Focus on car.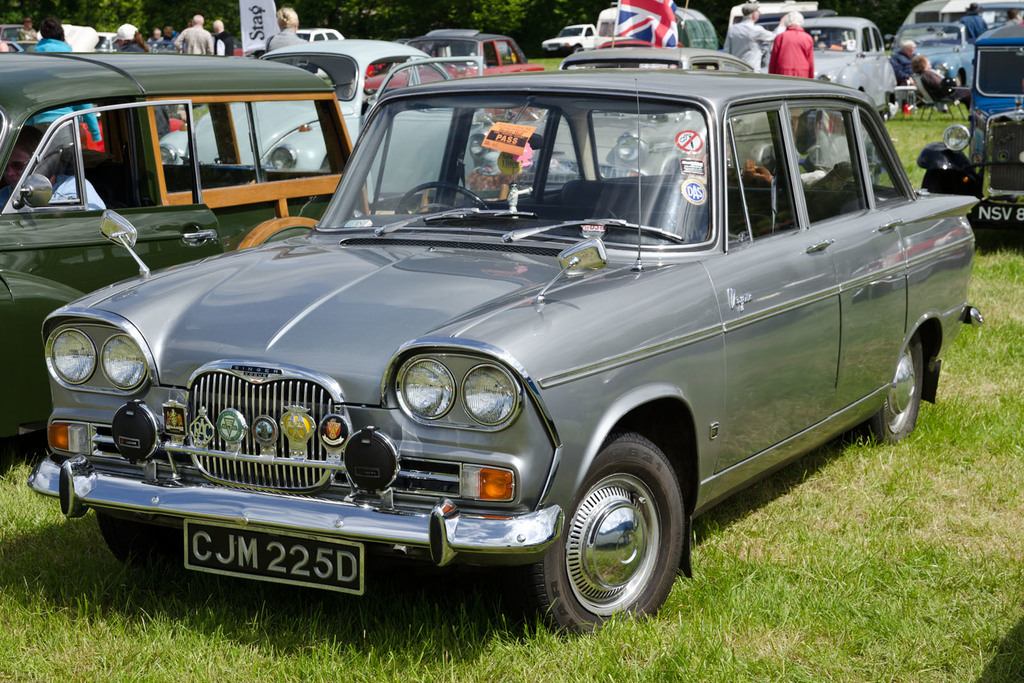
Focused at [x1=0, y1=47, x2=383, y2=463].
